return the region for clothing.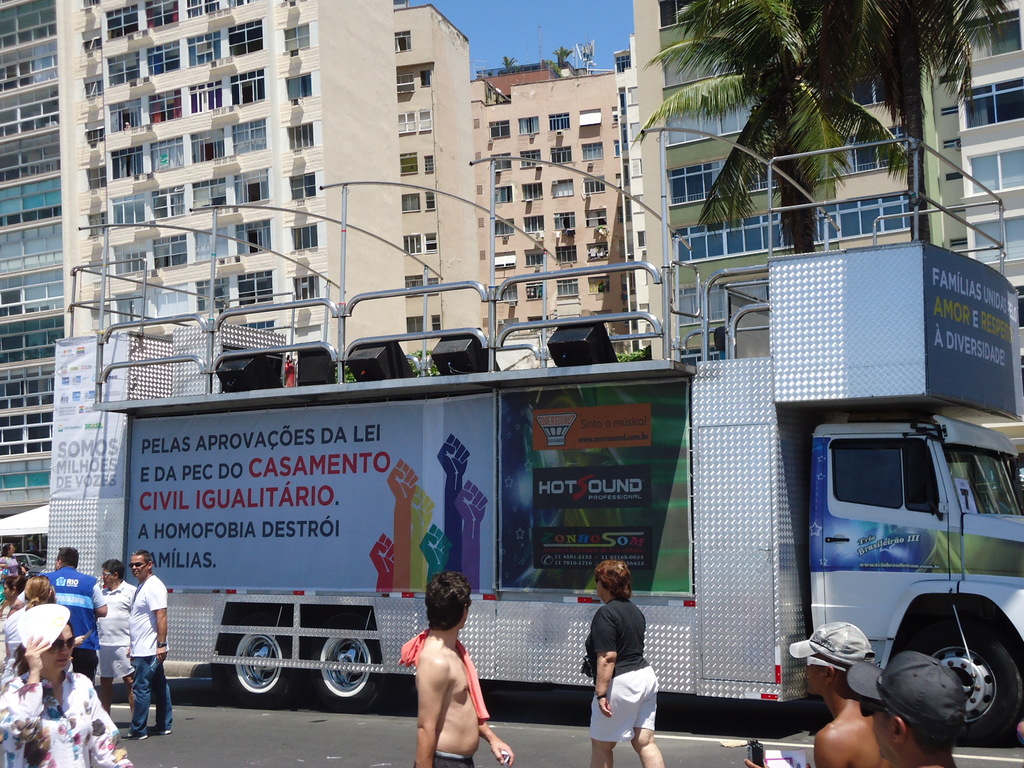
393:625:488:722.
